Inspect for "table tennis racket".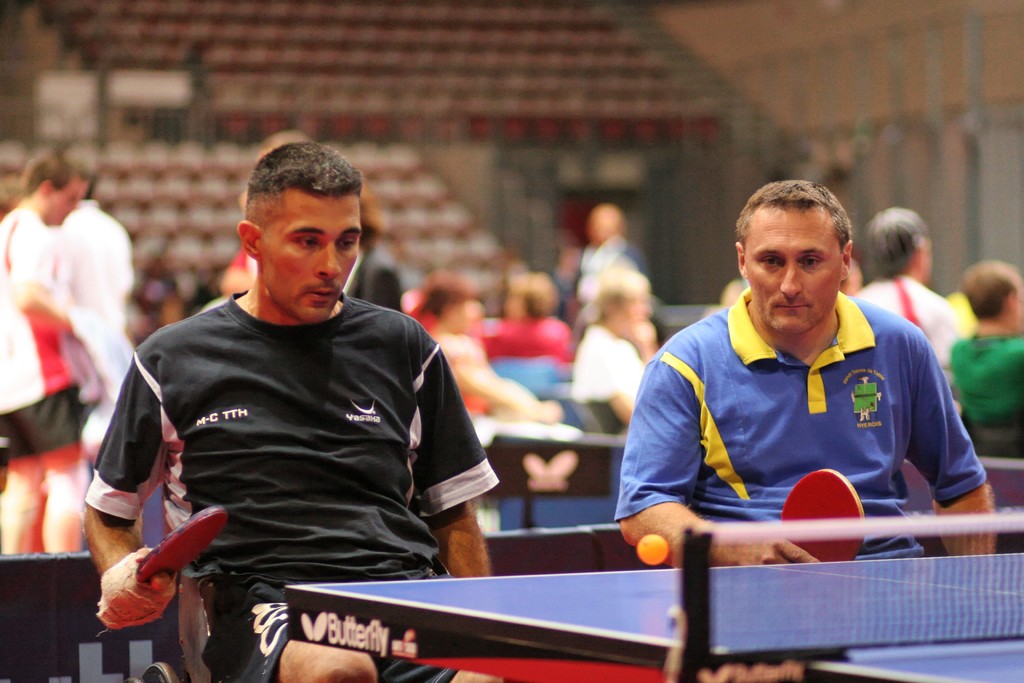
Inspection: bbox=(780, 466, 867, 564).
